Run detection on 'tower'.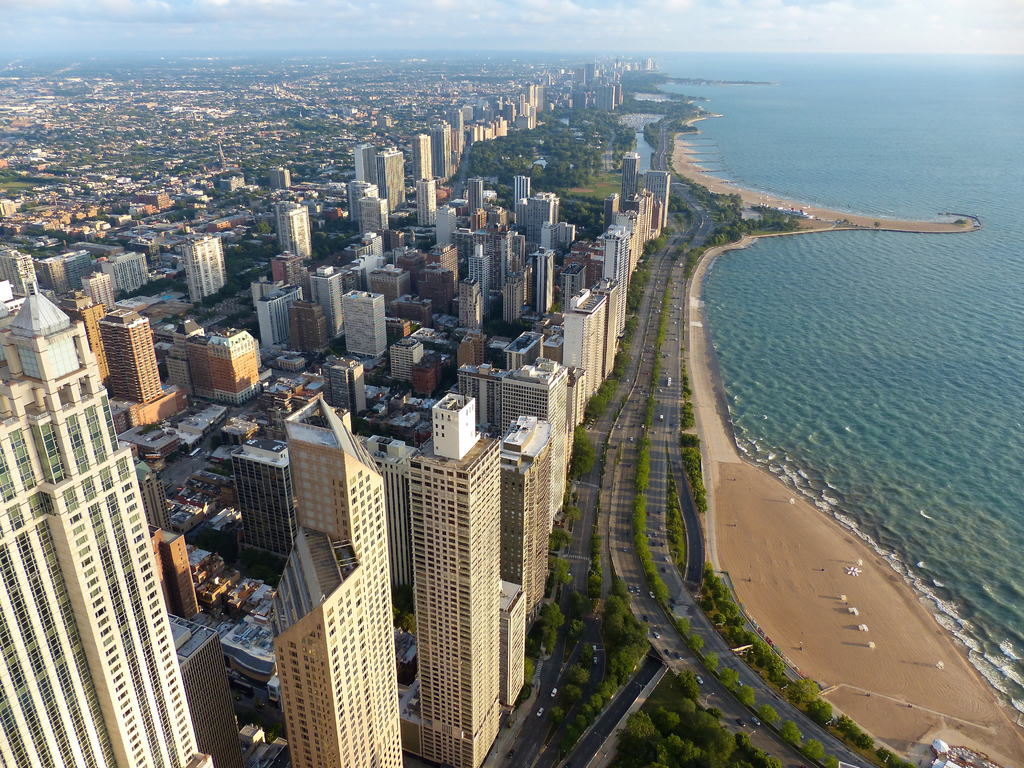
Result: [622, 152, 637, 213].
